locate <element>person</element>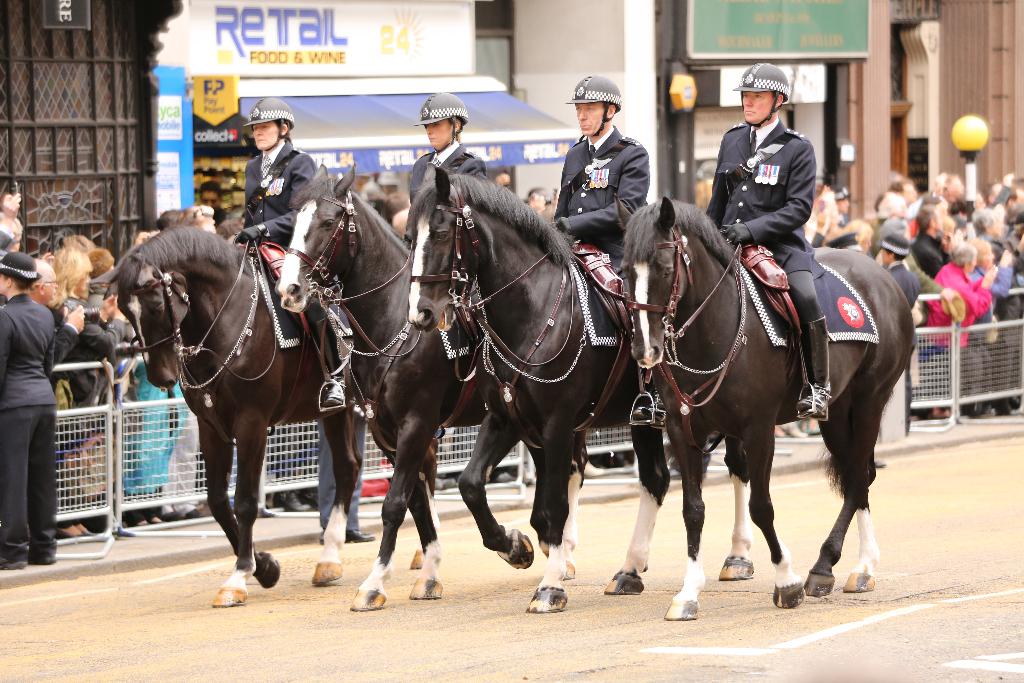
913,202,956,269
